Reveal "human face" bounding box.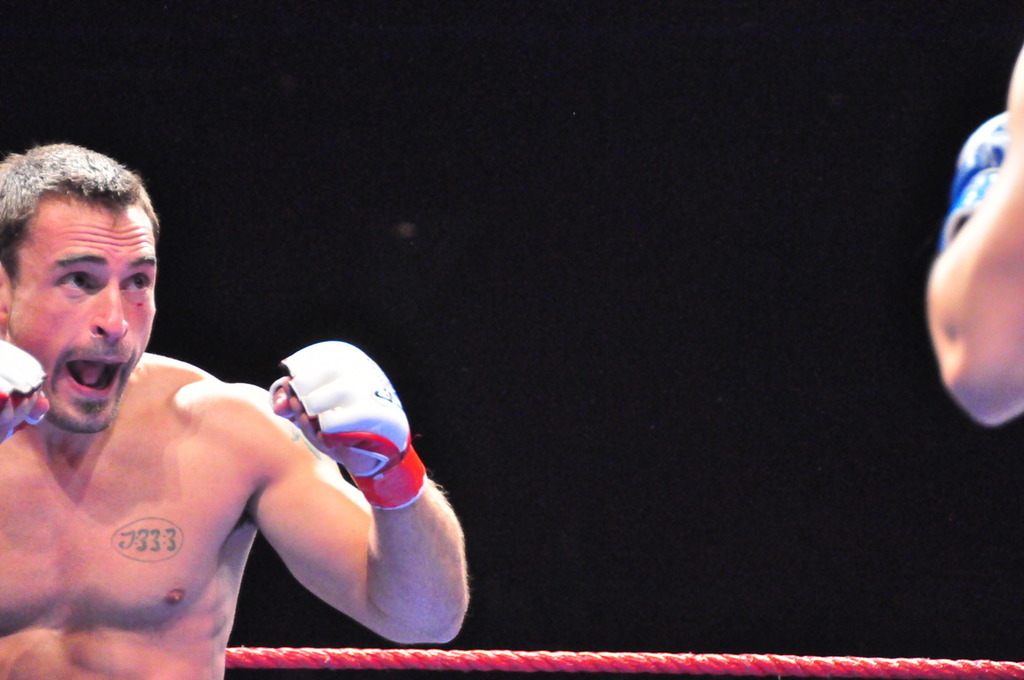
Revealed: [6, 191, 156, 433].
